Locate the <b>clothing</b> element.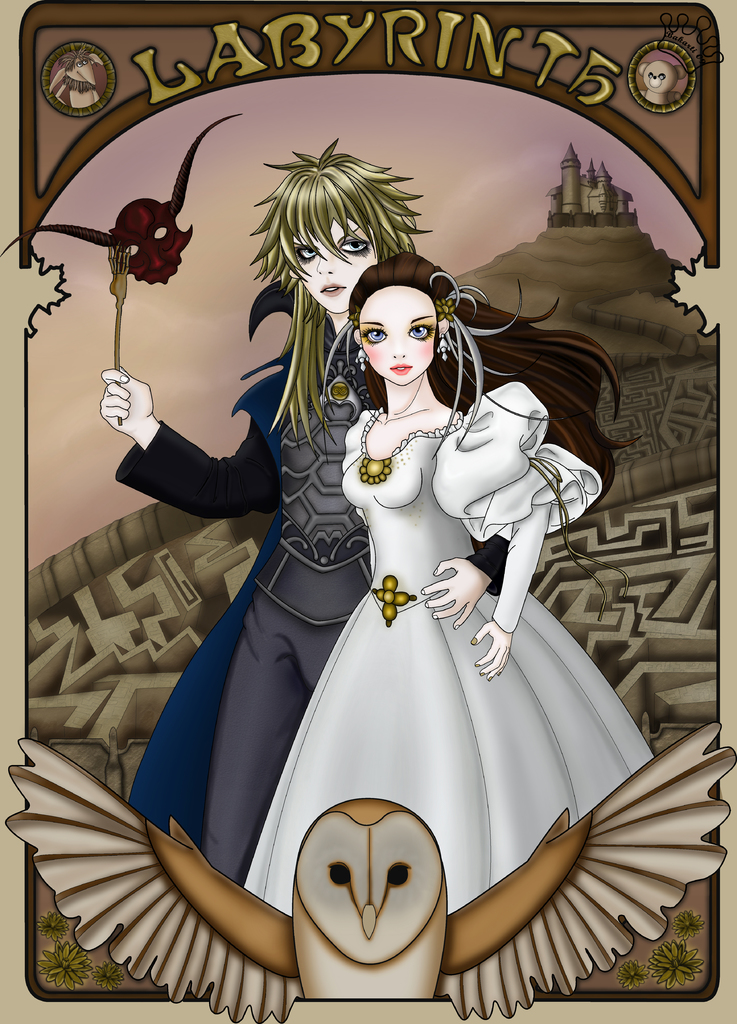
Element bbox: (left=103, top=351, right=394, bottom=867).
